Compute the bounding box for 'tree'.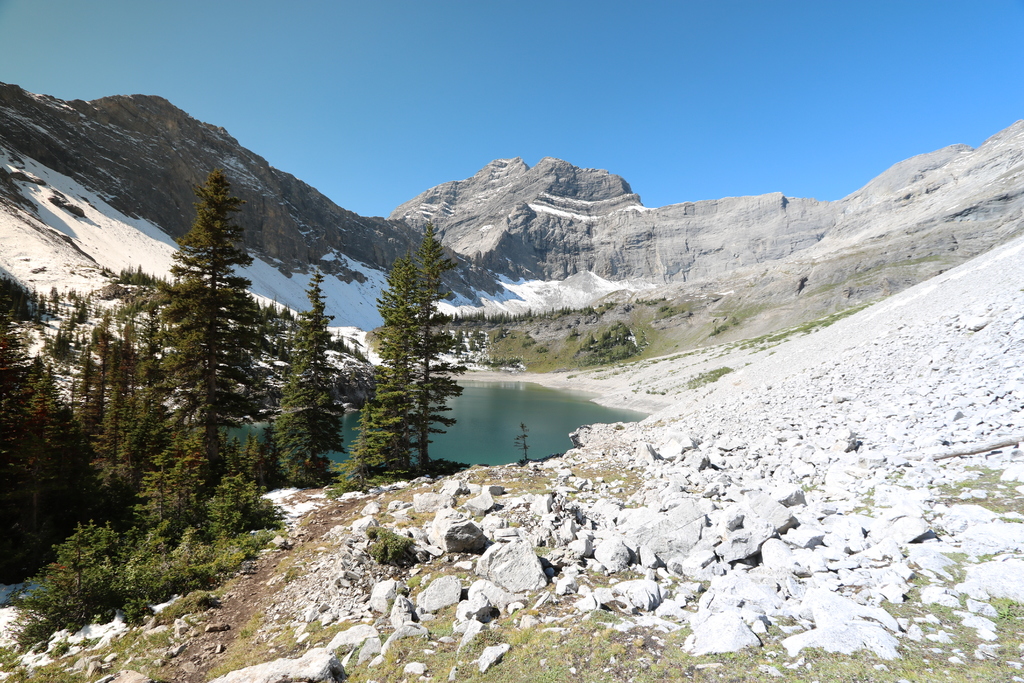
<bbox>72, 334, 131, 447</bbox>.
